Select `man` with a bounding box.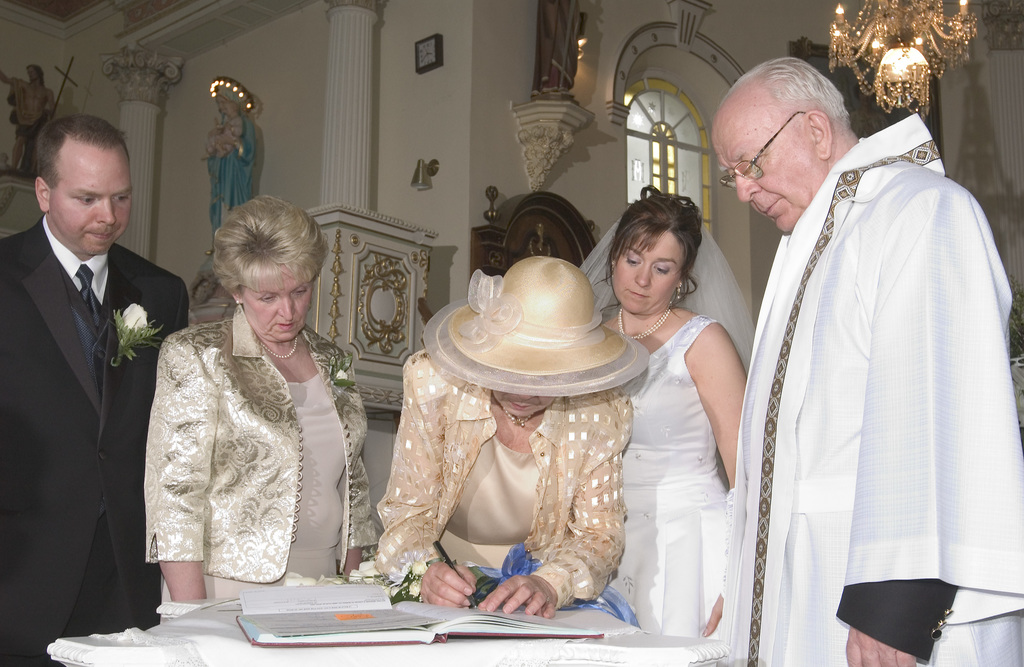
[x1=0, y1=79, x2=176, y2=657].
